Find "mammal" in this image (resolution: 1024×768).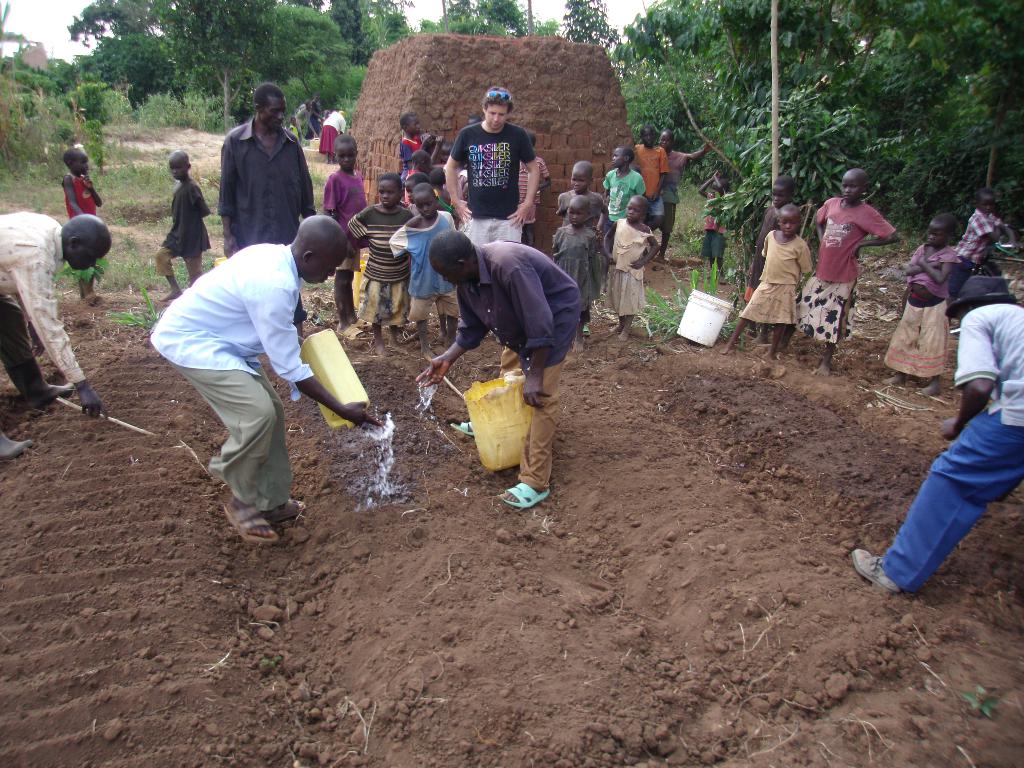
{"x1": 659, "y1": 131, "x2": 712, "y2": 260}.
